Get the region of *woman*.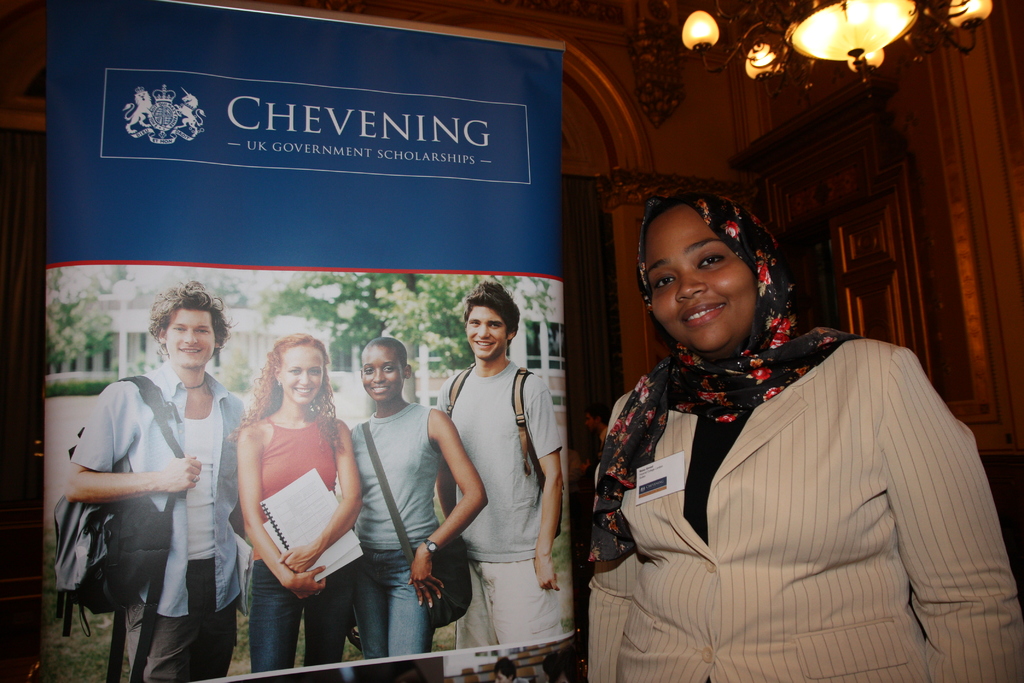
(219, 315, 360, 667).
